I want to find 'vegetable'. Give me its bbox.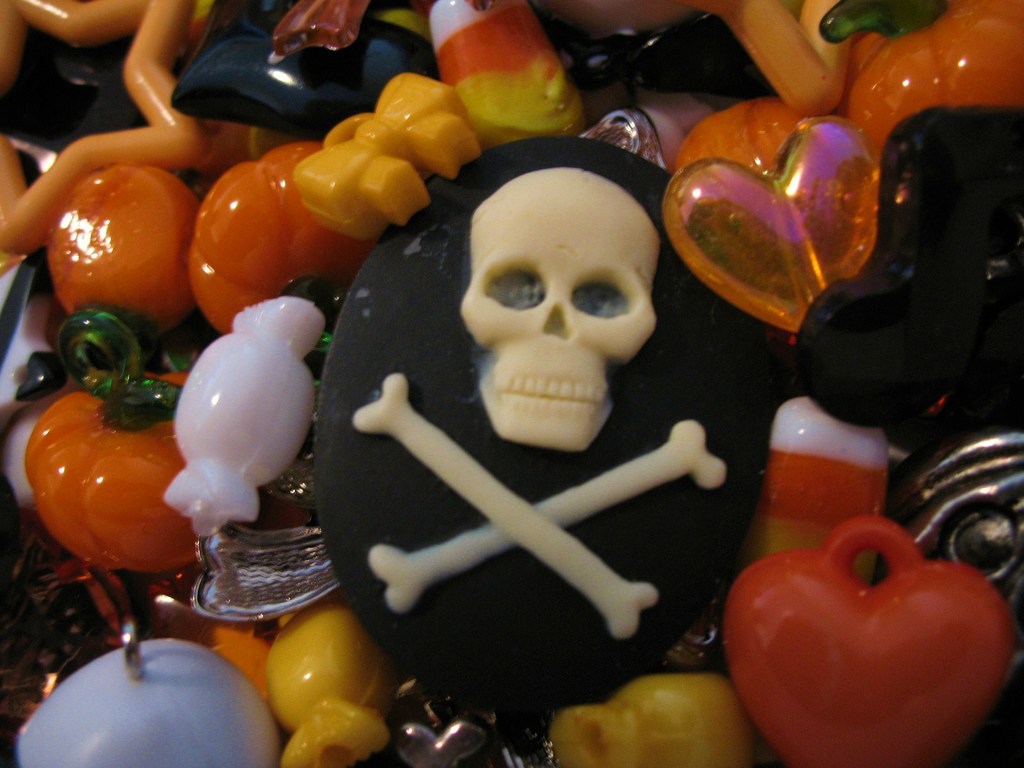
[42,161,200,372].
